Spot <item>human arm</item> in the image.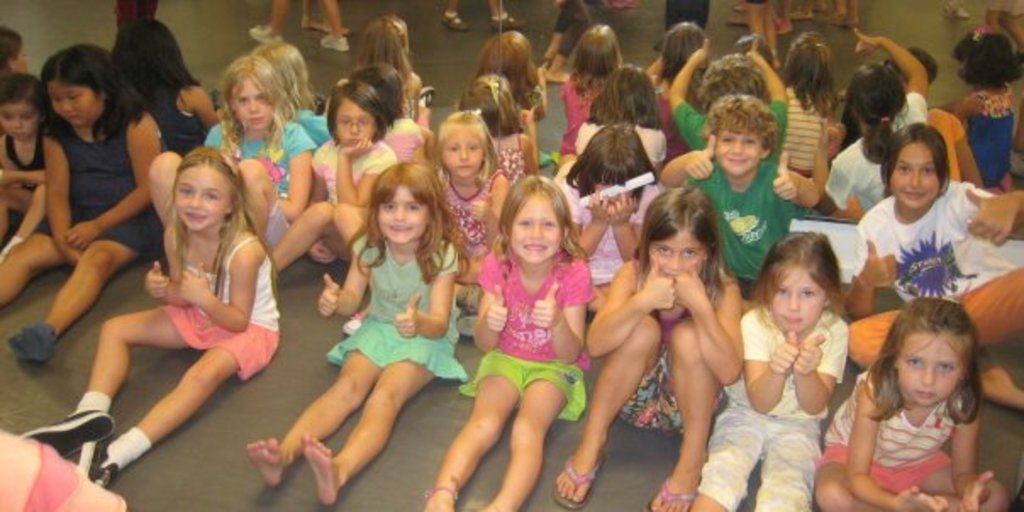
<item>human arm</item> found at bbox=[192, 85, 220, 131].
